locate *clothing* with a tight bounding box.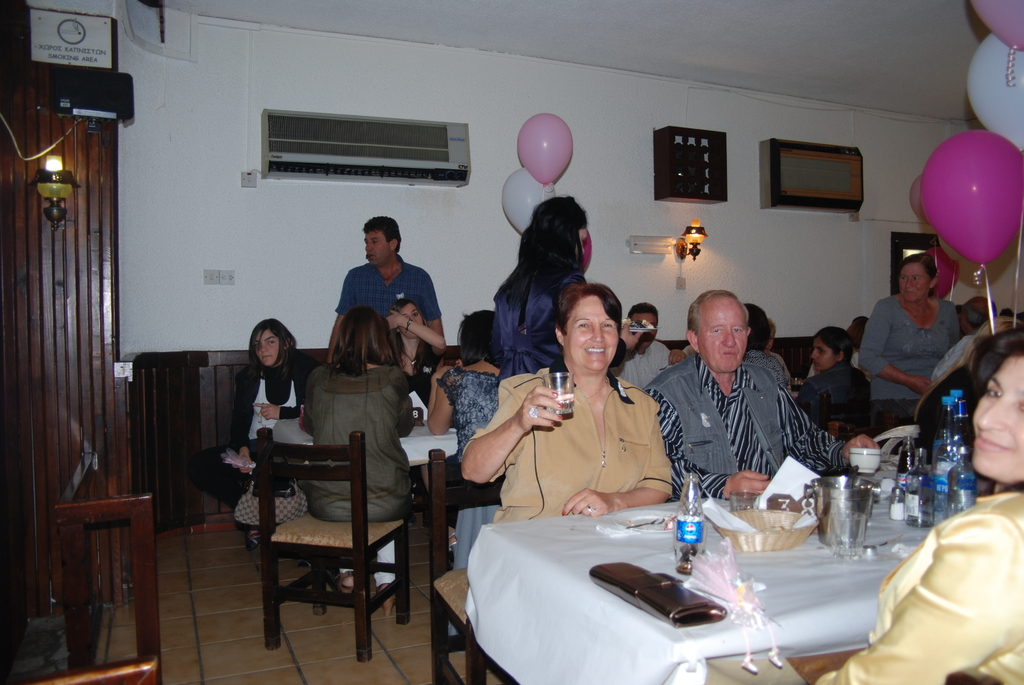
region(490, 260, 591, 377).
